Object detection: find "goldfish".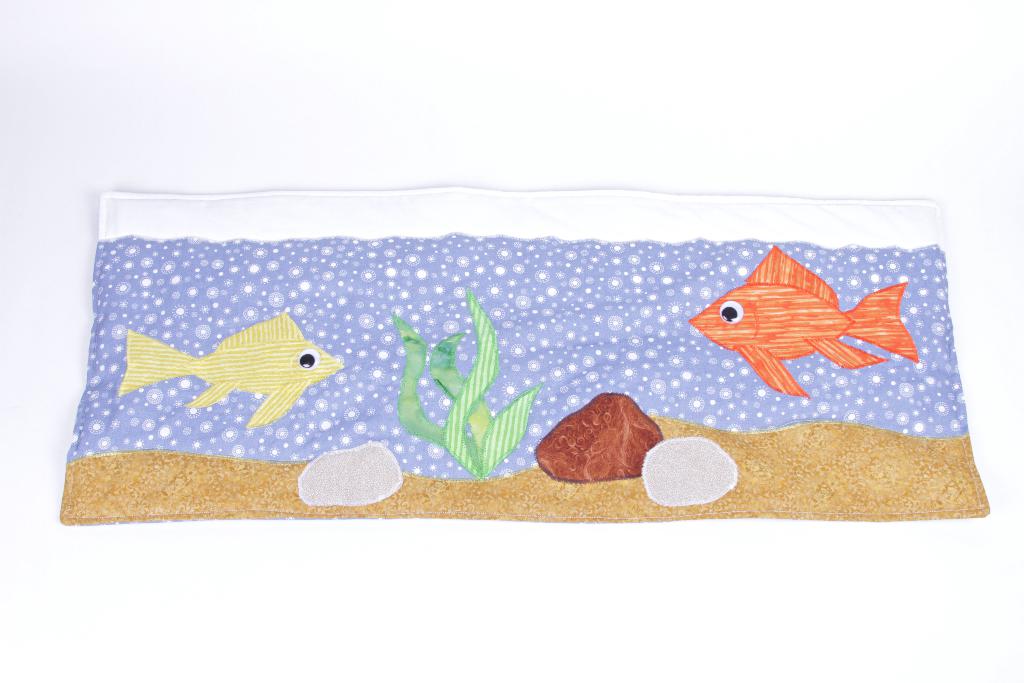
(left=688, top=244, right=924, bottom=391).
